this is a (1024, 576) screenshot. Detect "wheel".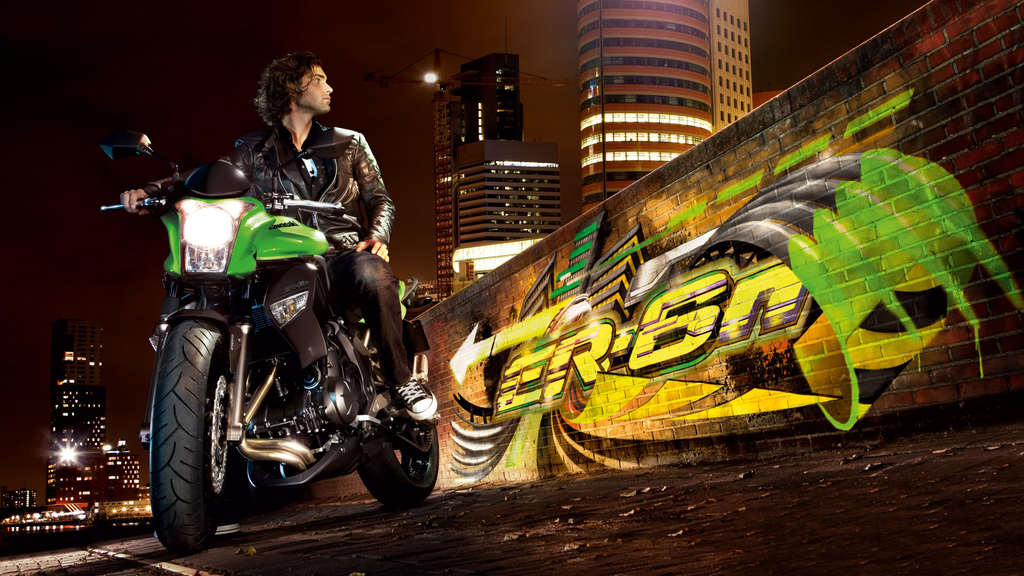
354,428,439,508.
